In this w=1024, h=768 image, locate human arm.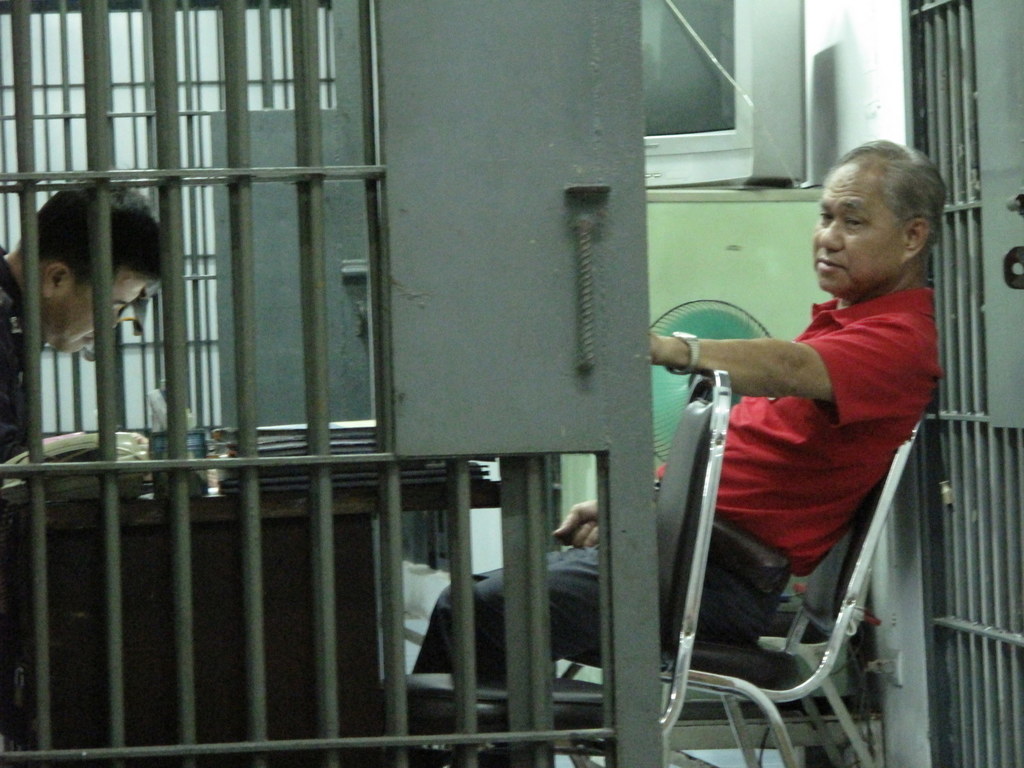
Bounding box: 554/447/678/559.
